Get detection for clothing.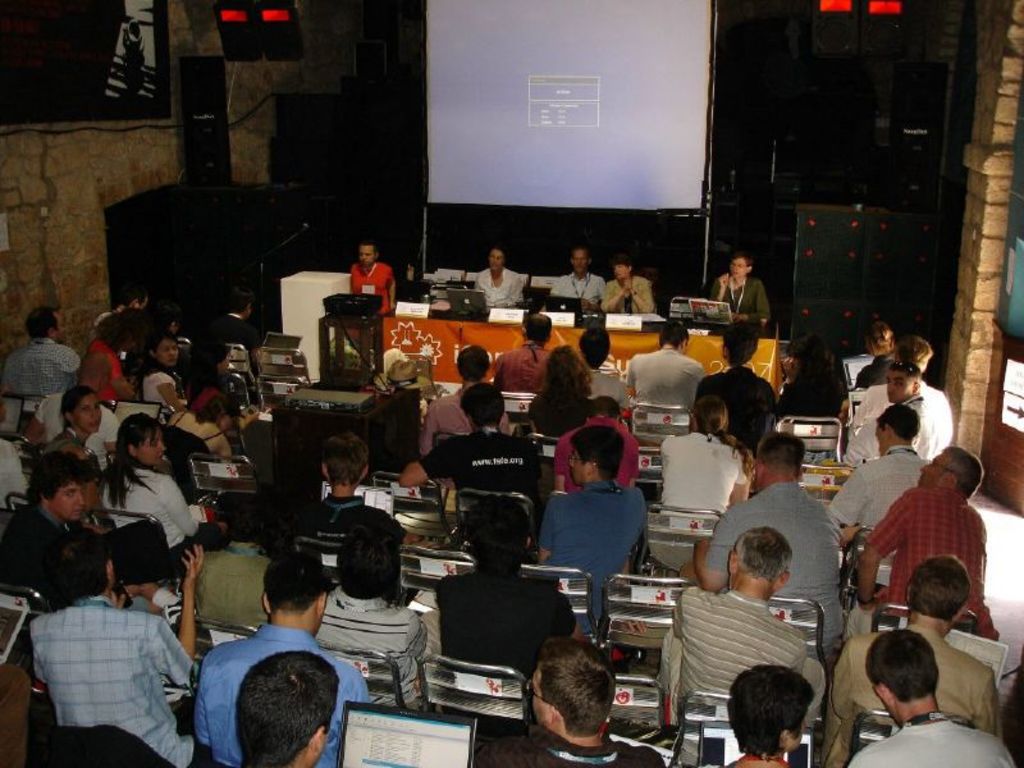
Detection: left=316, top=588, right=456, bottom=704.
